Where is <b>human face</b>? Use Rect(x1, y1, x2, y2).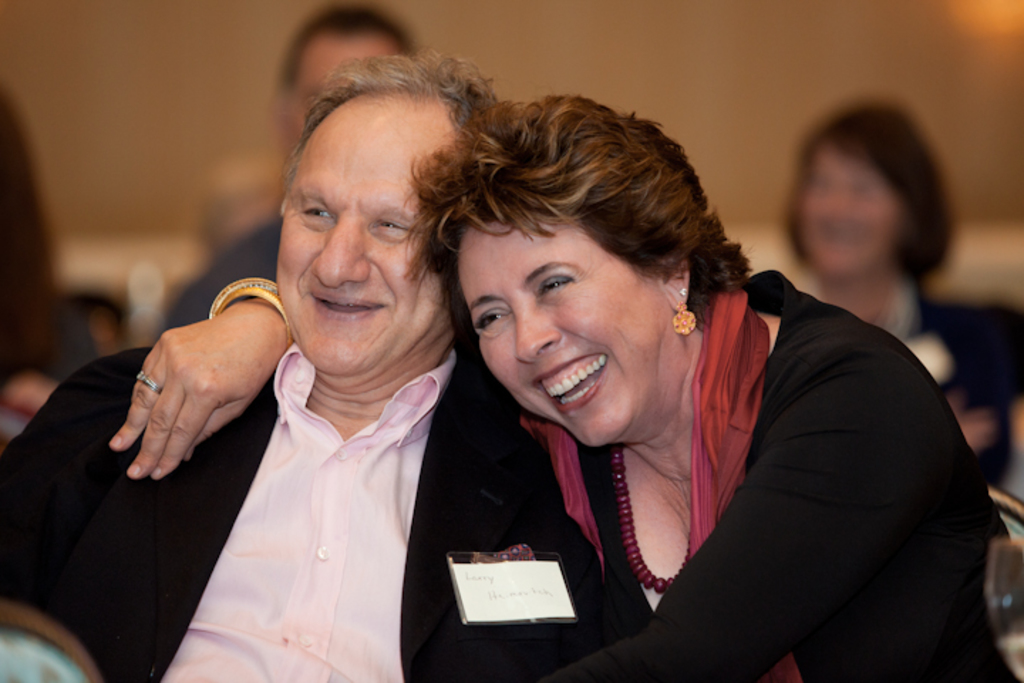
Rect(459, 213, 677, 452).
